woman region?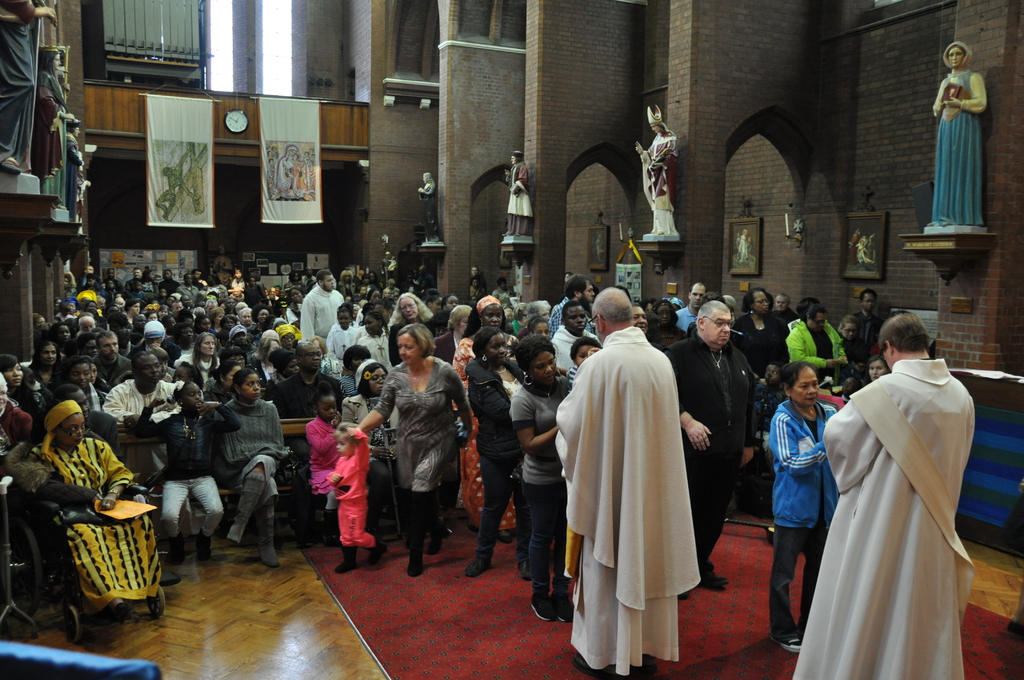
(x1=192, y1=329, x2=219, y2=359)
